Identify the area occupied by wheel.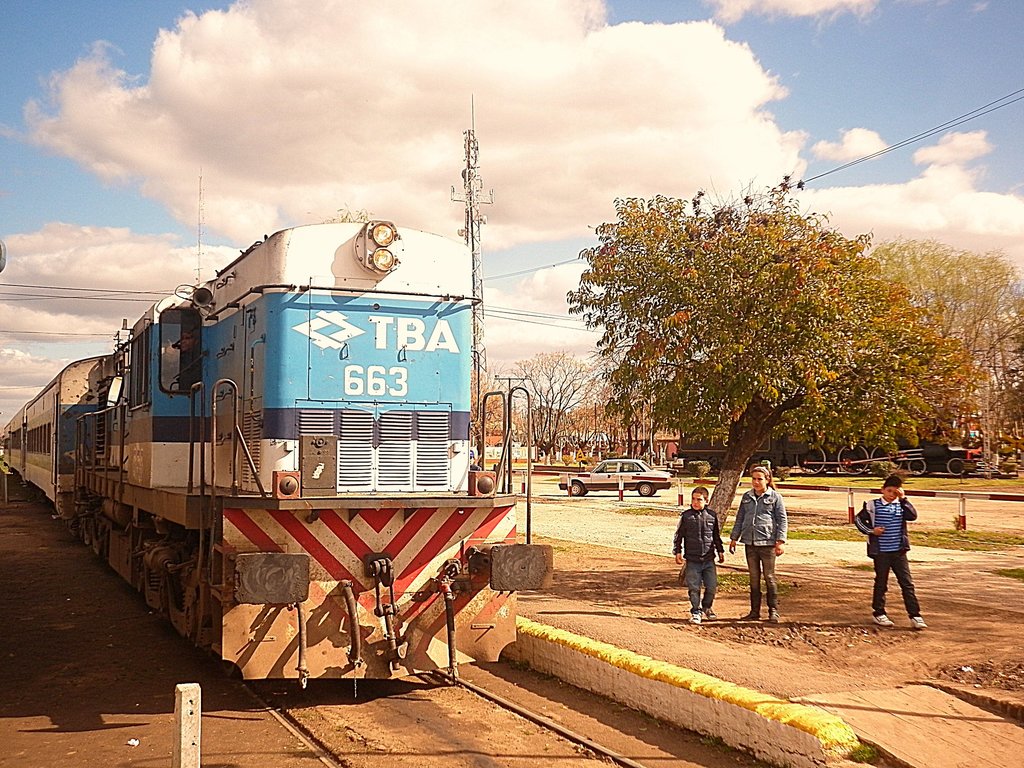
Area: Rect(570, 483, 582, 497).
